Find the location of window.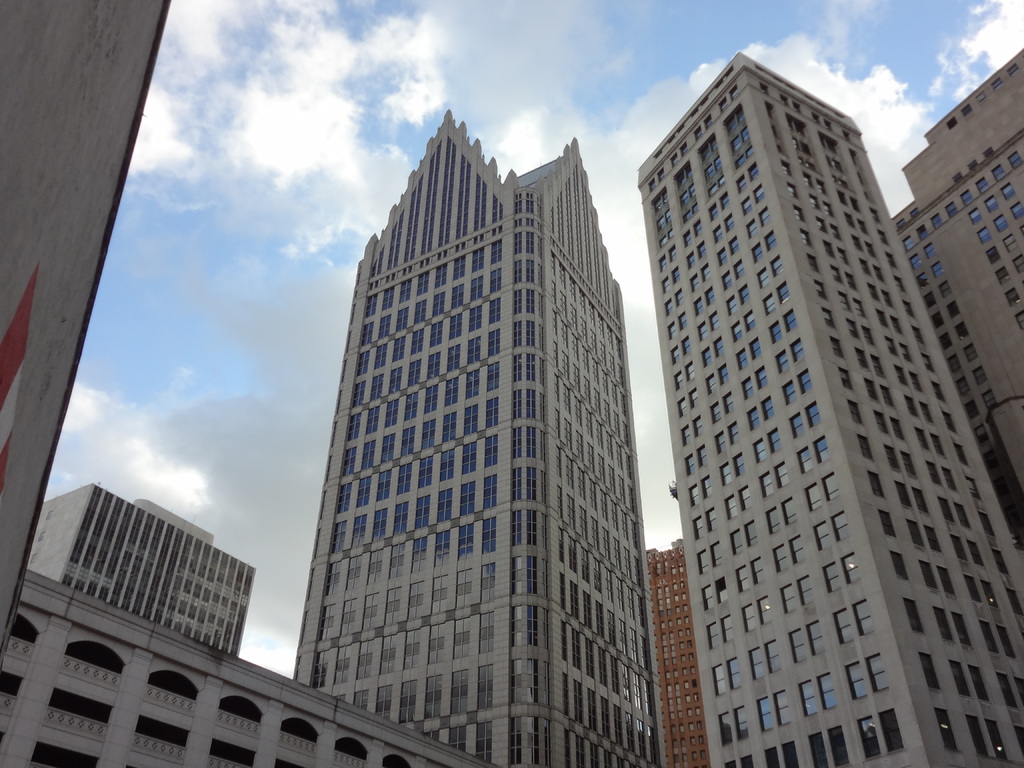
Location: 893,479,911,505.
